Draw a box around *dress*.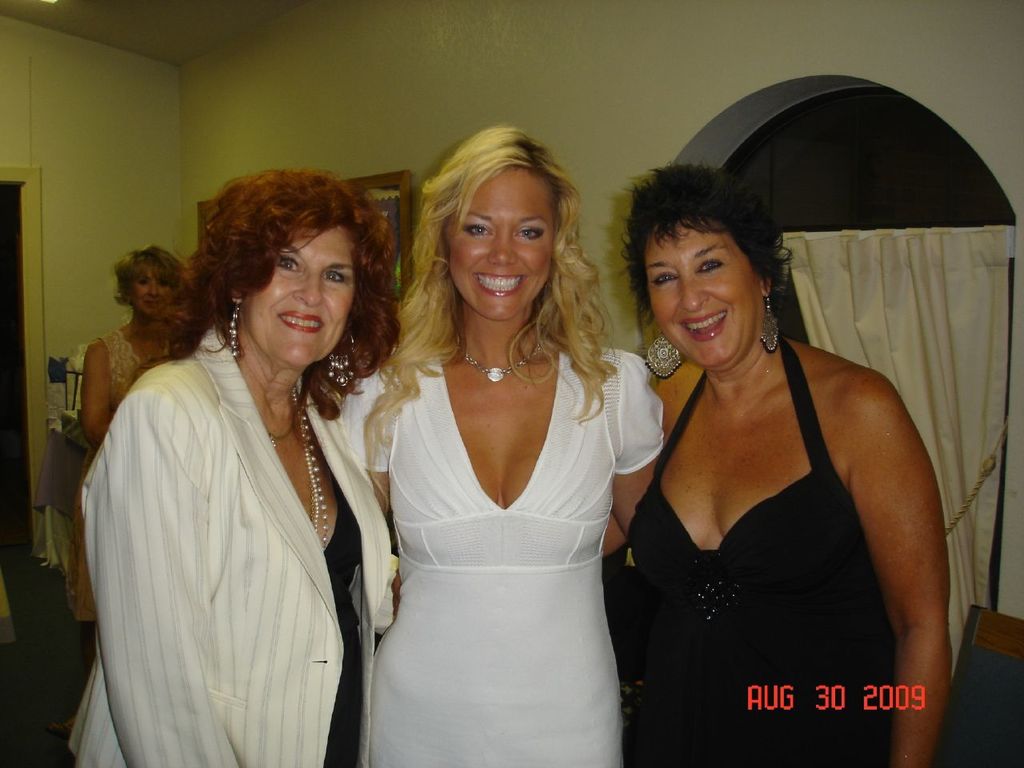
<box>613,334,897,766</box>.
